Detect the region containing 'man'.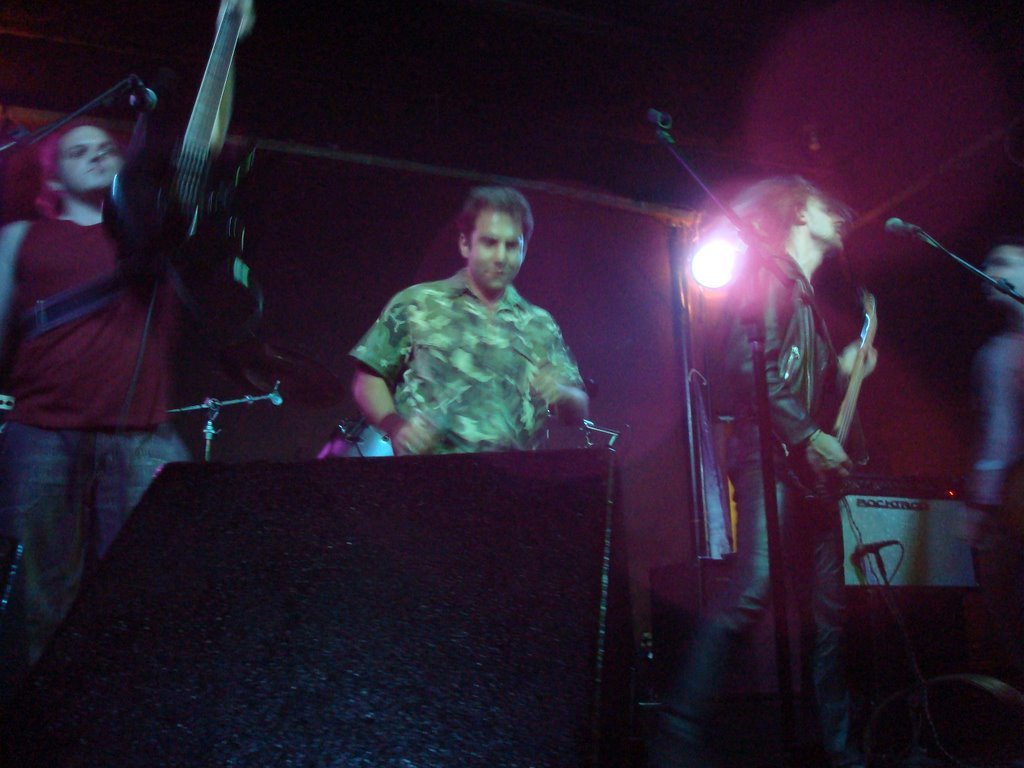
(0, 115, 192, 672).
